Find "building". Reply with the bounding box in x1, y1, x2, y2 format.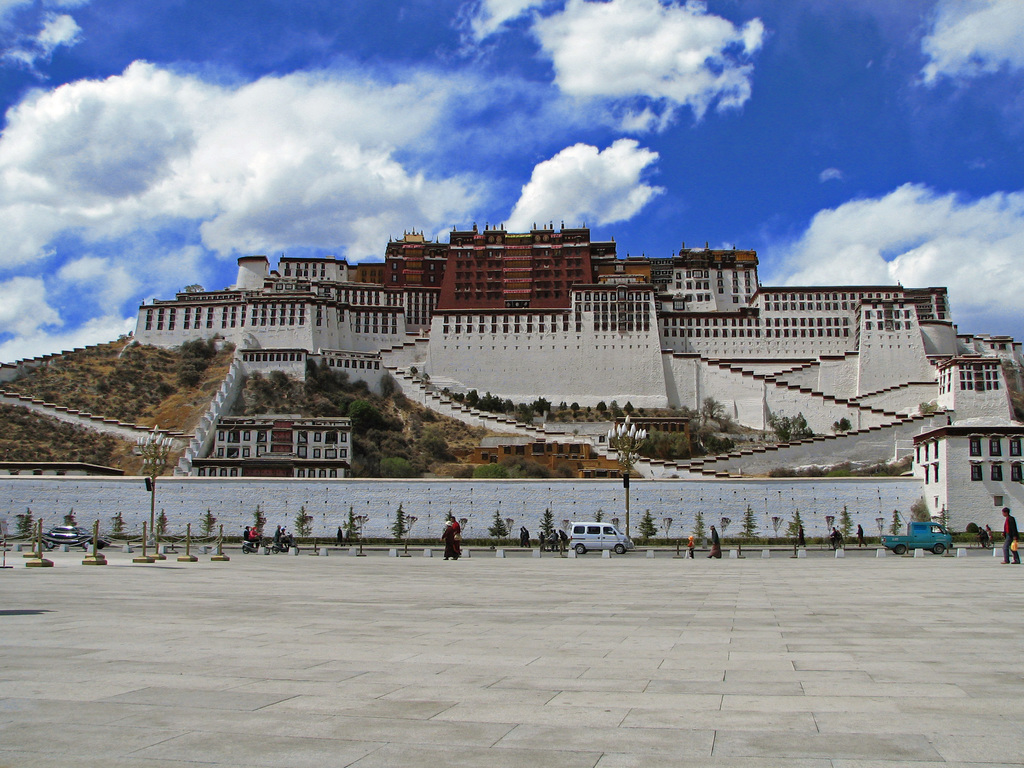
191, 417, 348, 478.
